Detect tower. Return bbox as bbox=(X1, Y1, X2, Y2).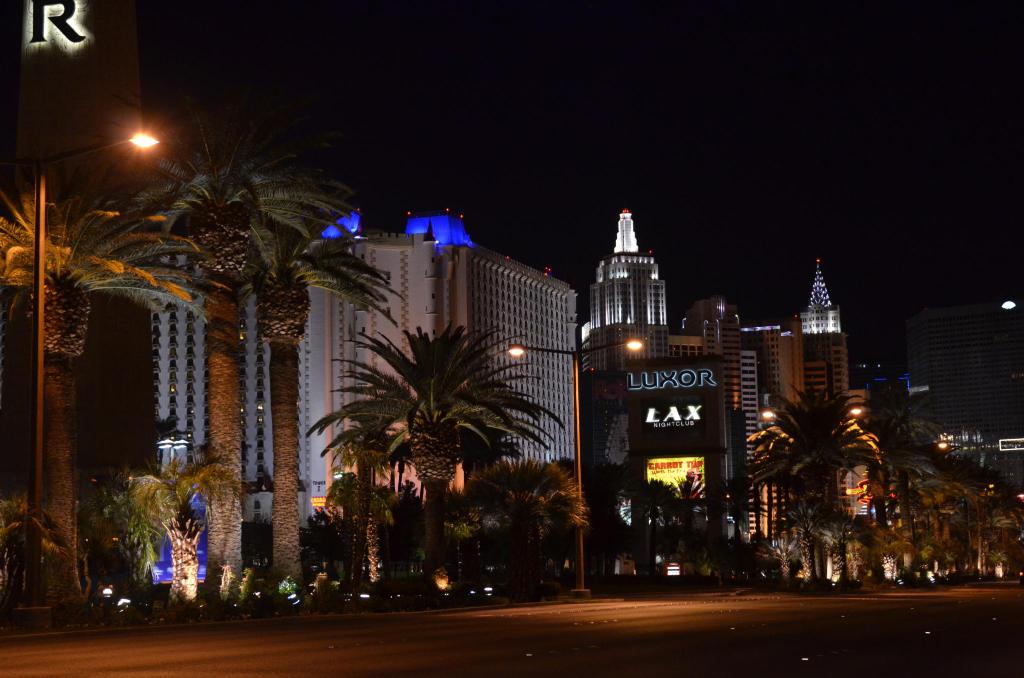
bbox=(141, 208, 566, 567).
